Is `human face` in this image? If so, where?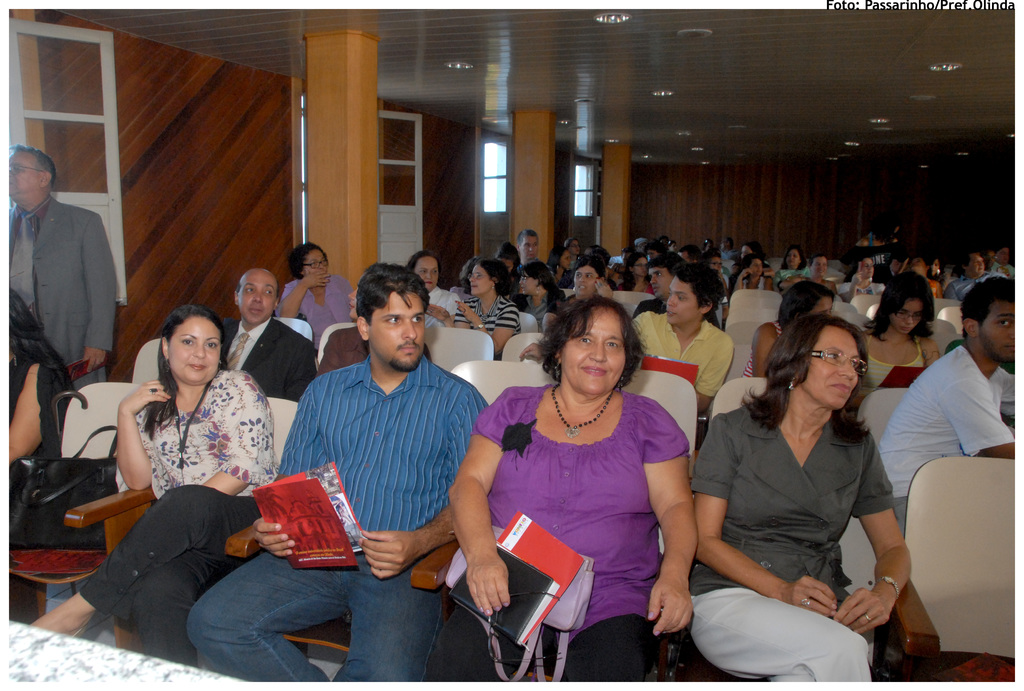
Yes, at region(636, 260, 646, 276).
